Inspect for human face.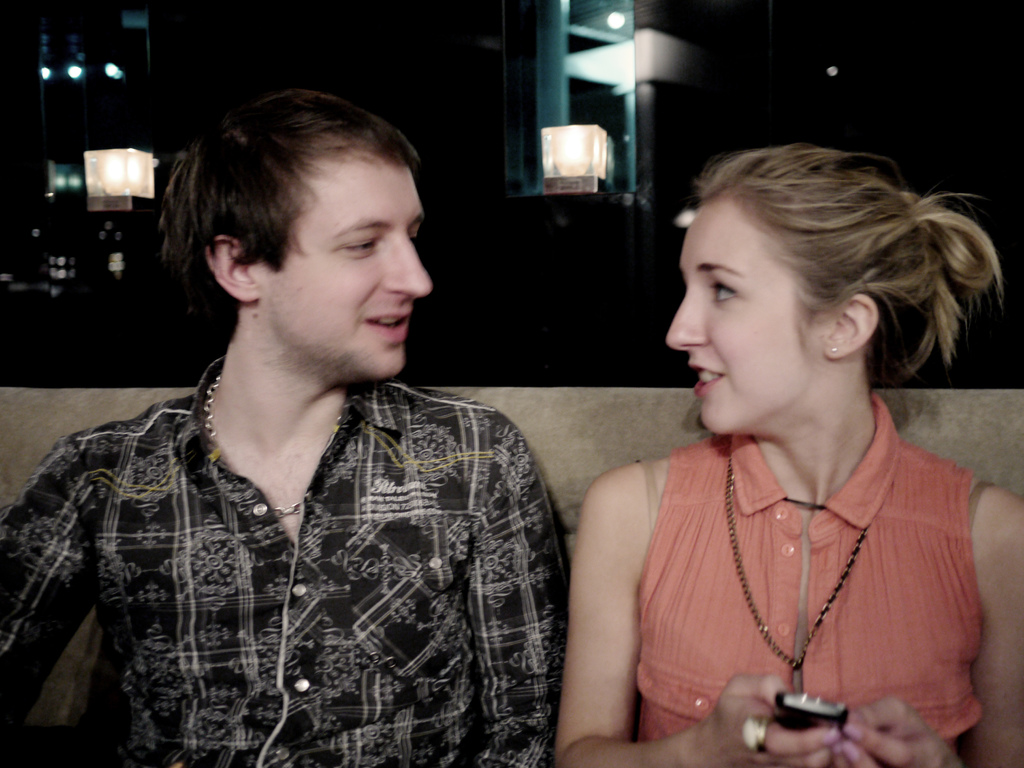
Inspection: detection(264, 161, 431, 378).
